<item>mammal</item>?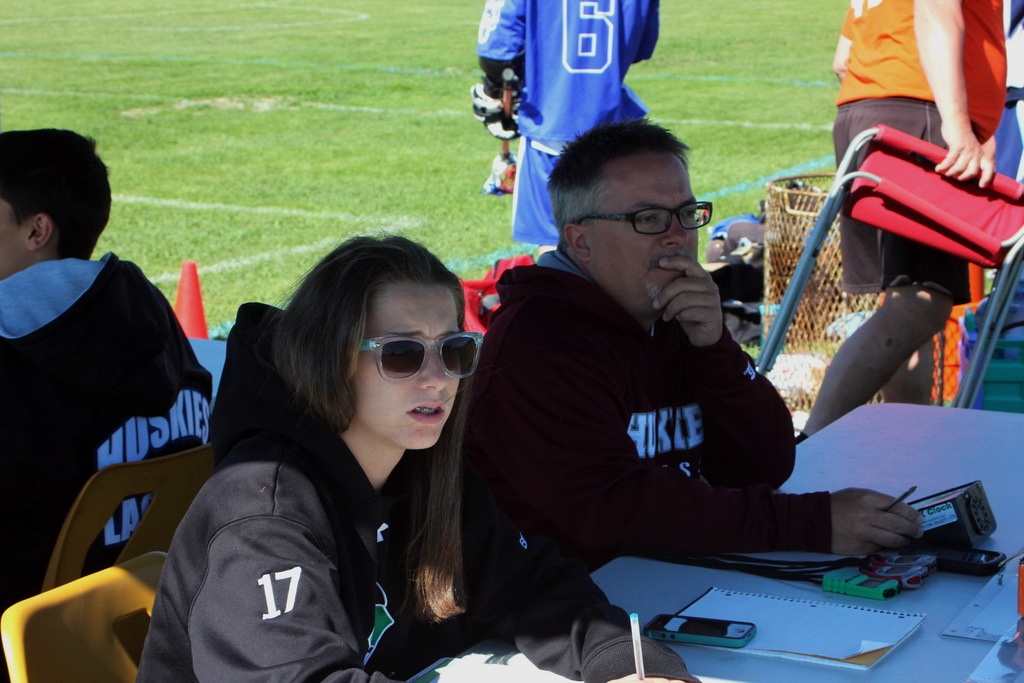
box(472, 0, 655, 252)
